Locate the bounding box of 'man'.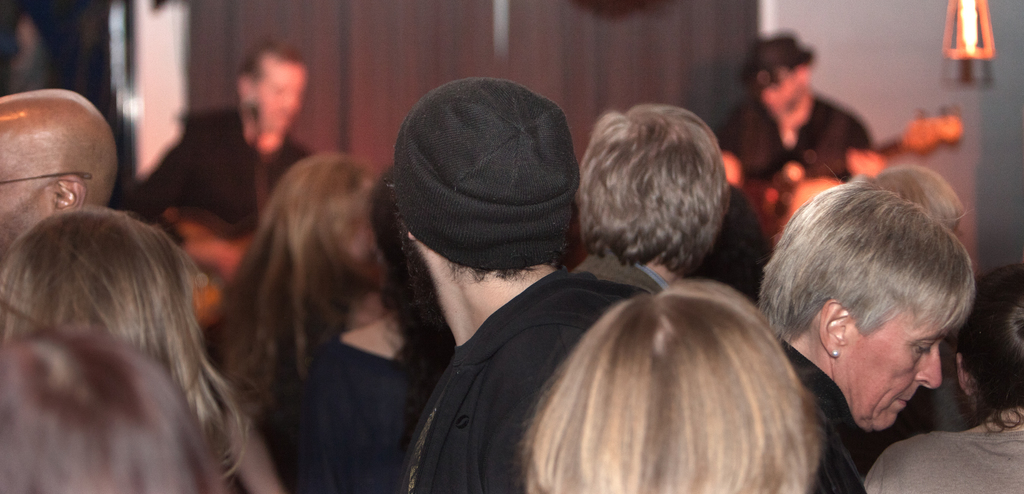
Bounding box: left=0, top=86, right=122, bottom=268.
